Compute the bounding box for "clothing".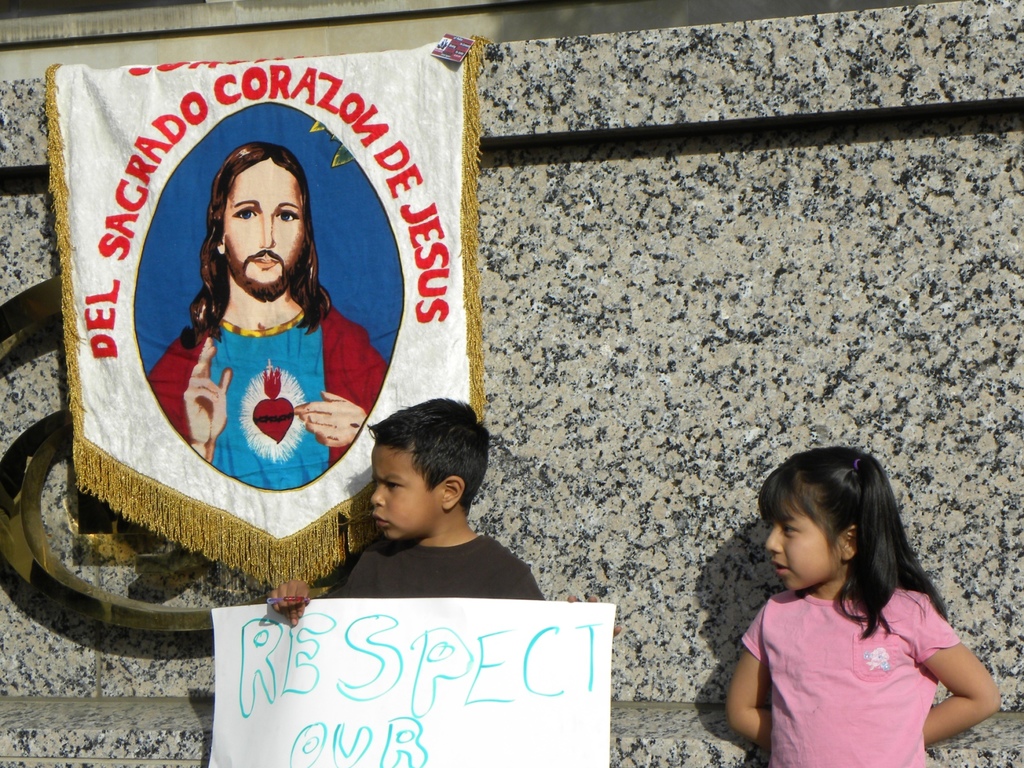
(146,294,388,483).
